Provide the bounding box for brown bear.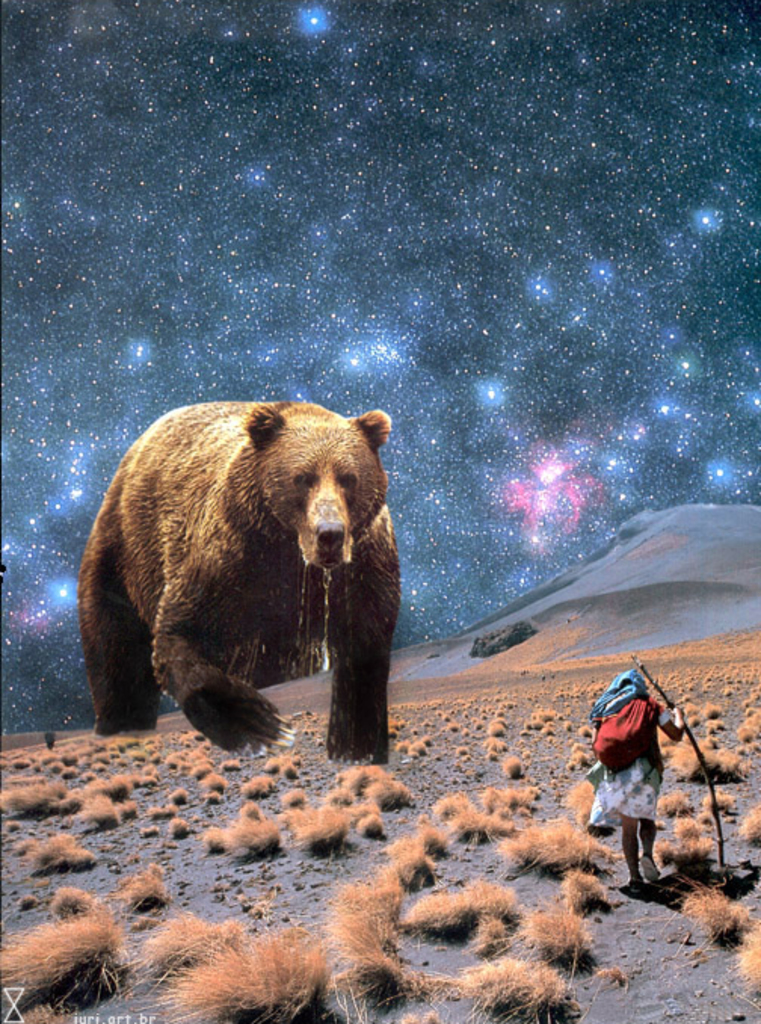
72 399 405 764.
